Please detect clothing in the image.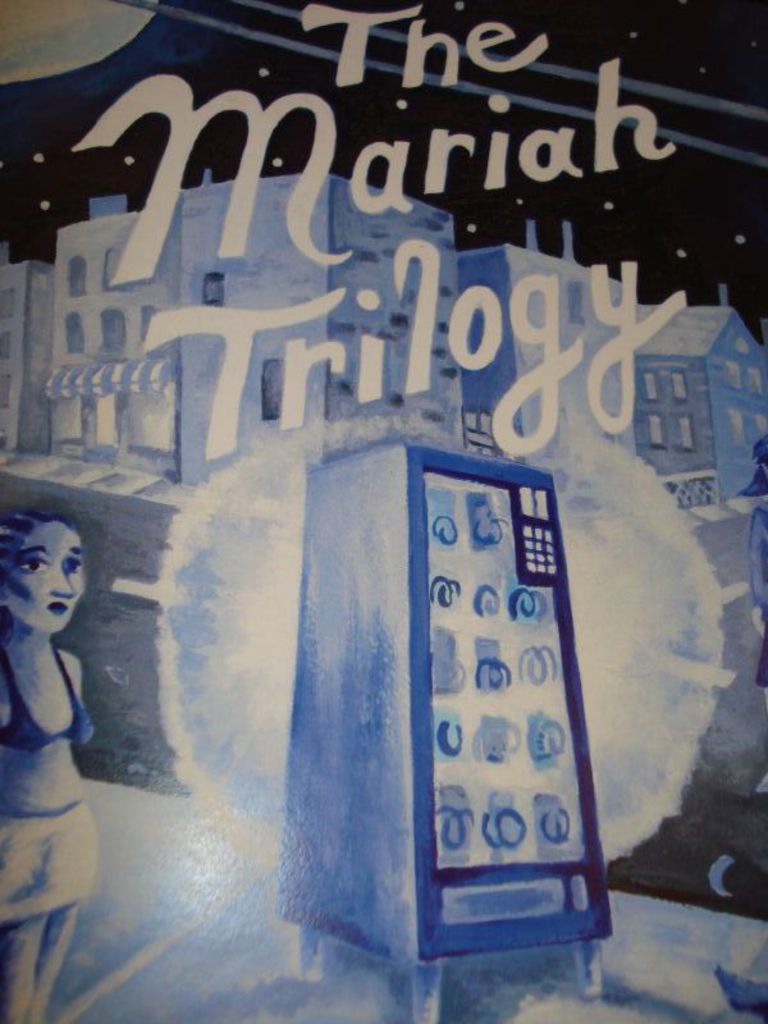
(x1=0, y1=800, x2=102, y2=928).
